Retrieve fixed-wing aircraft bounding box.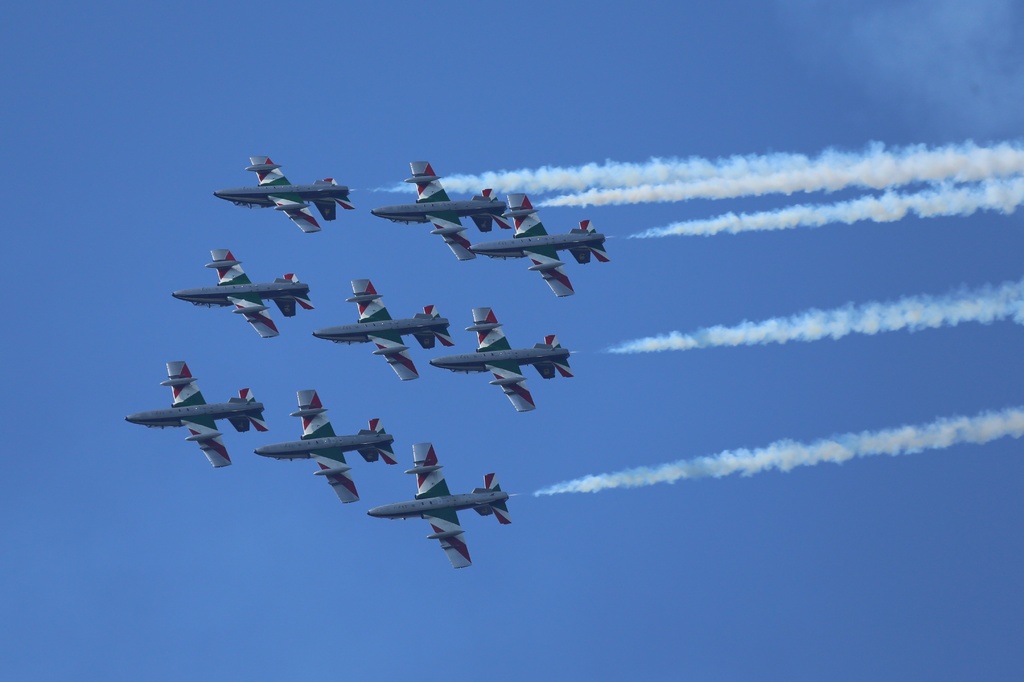
Bounding box: (370, 443, 511, 569).
